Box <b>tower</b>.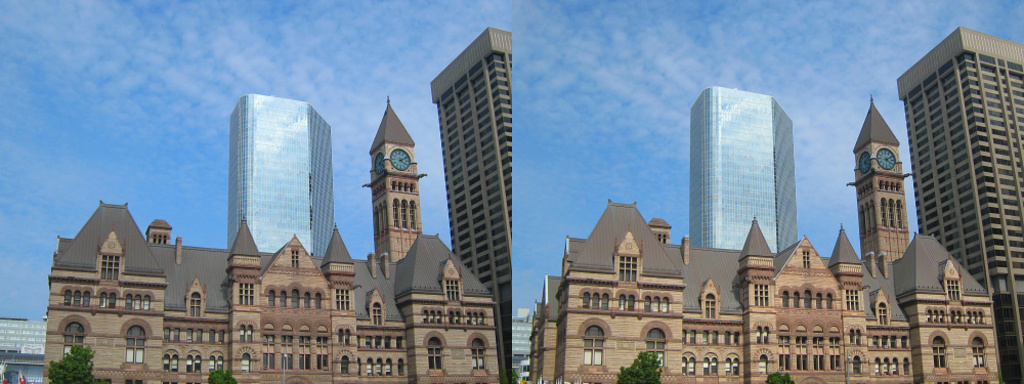
(x1=736, y1=222, x2=785, y2=383).
